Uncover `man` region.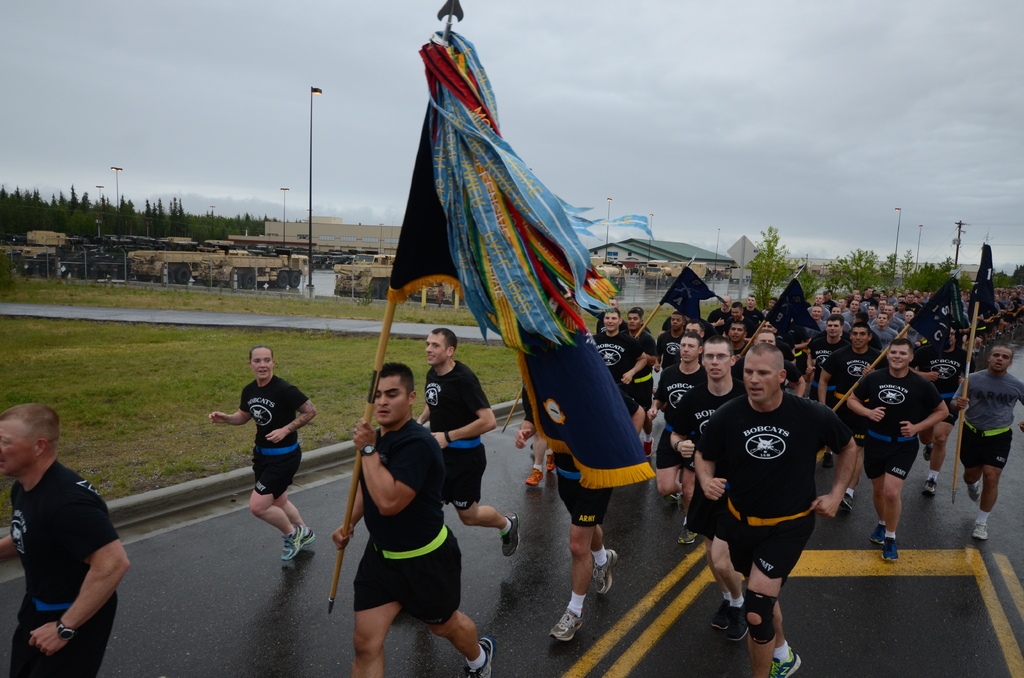
Uncovered: <bbox>512, 391, 556, 488</bbox>.
